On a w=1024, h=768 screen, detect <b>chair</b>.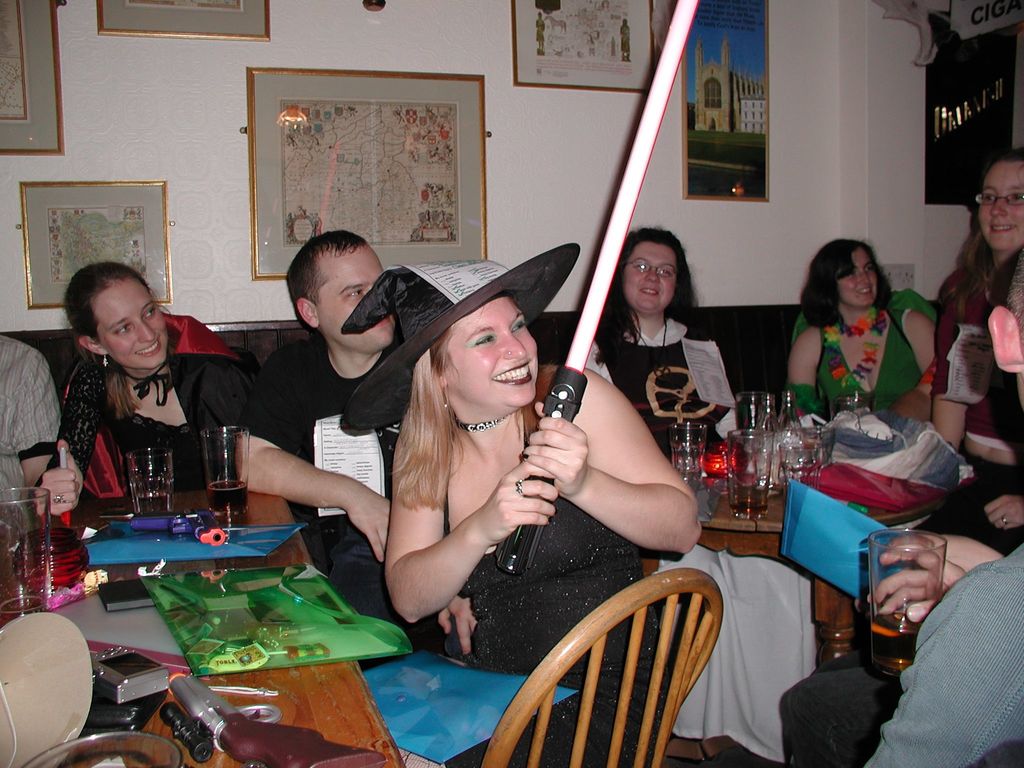
BBox(479, 563, 730, 767).
